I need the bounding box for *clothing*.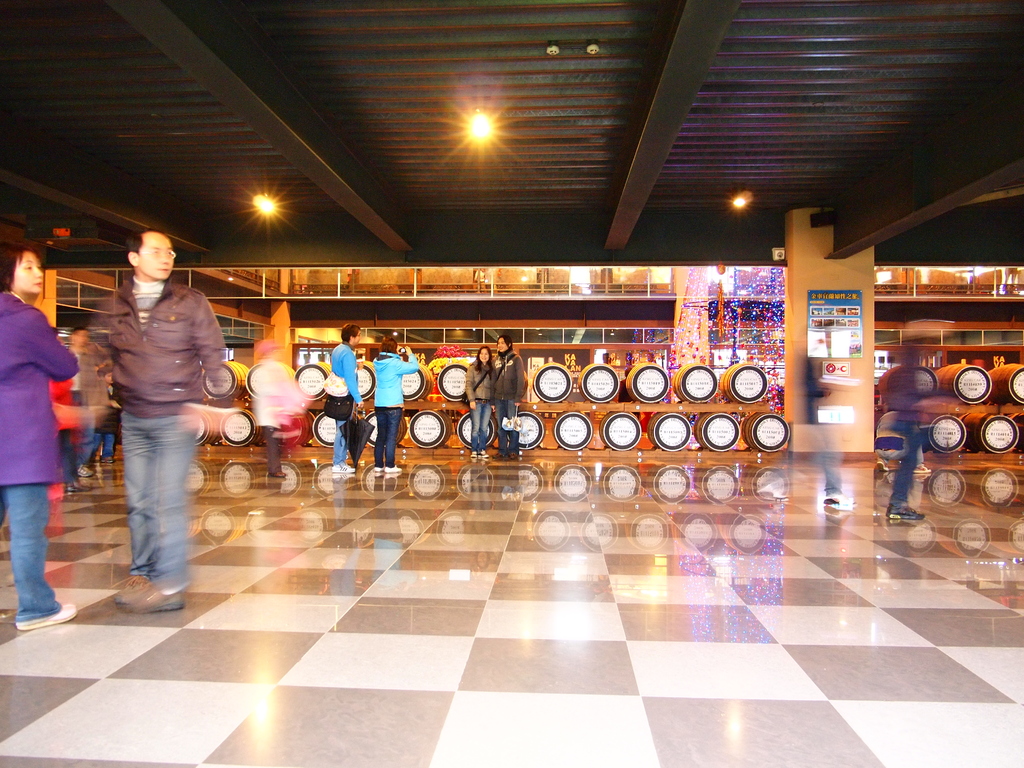
Here it is: (x1=84, y1=376, x2=116, y2=458).
